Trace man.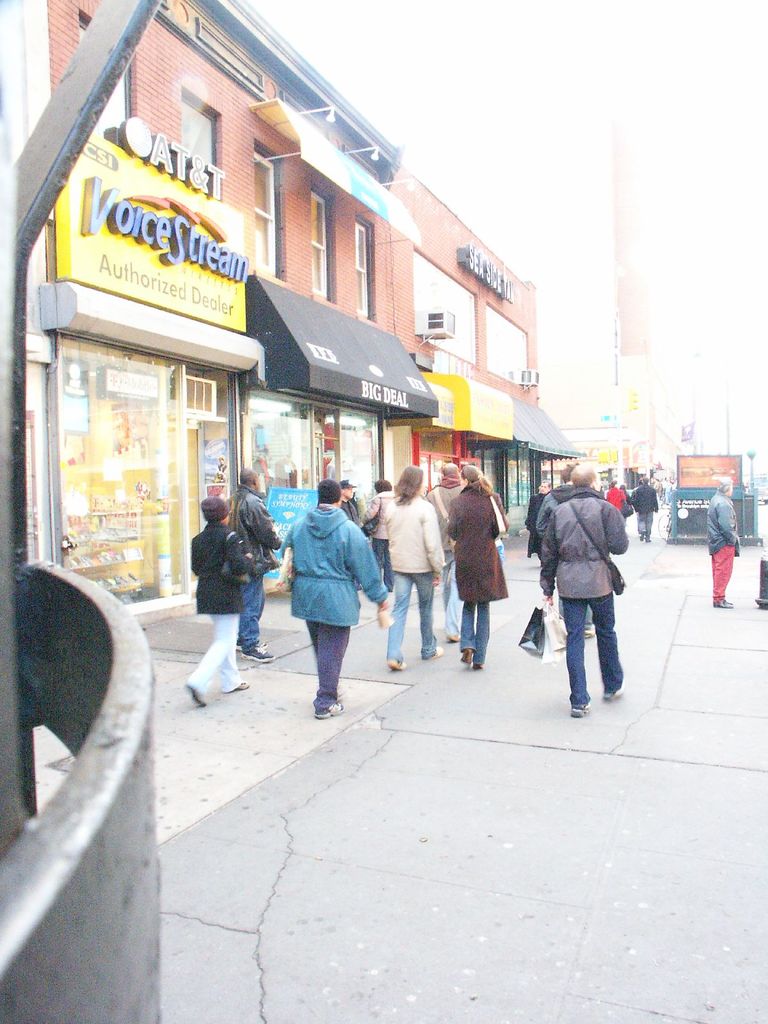
Traced to {"x1": 636, "y1": 476, "x2": 659, "y2": 541}.
